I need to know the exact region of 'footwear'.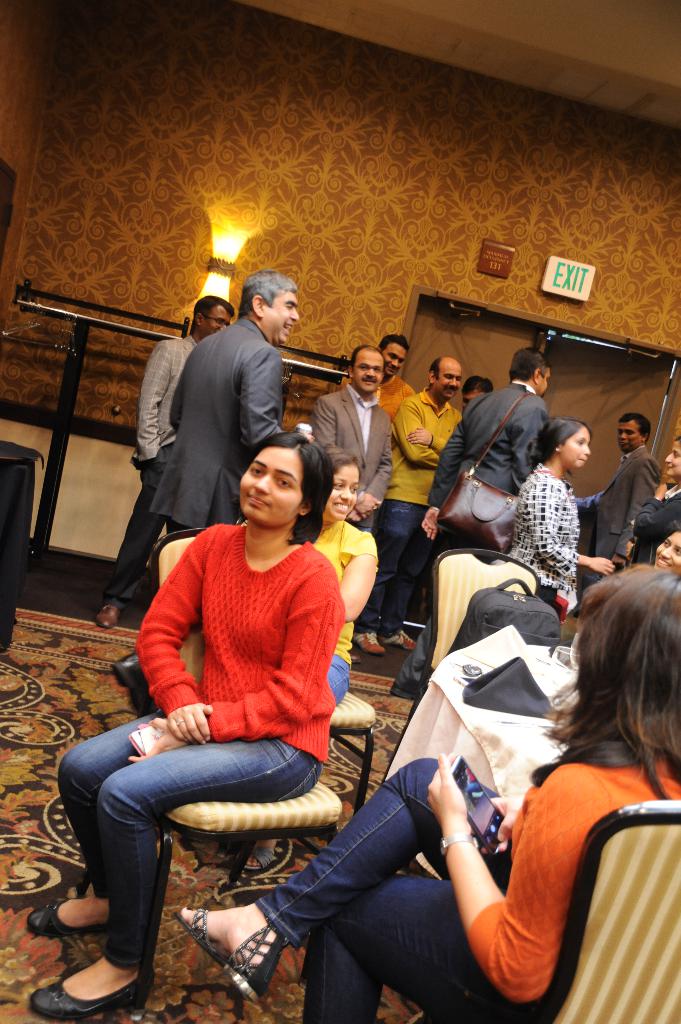
Region: 28:891:106:940.
